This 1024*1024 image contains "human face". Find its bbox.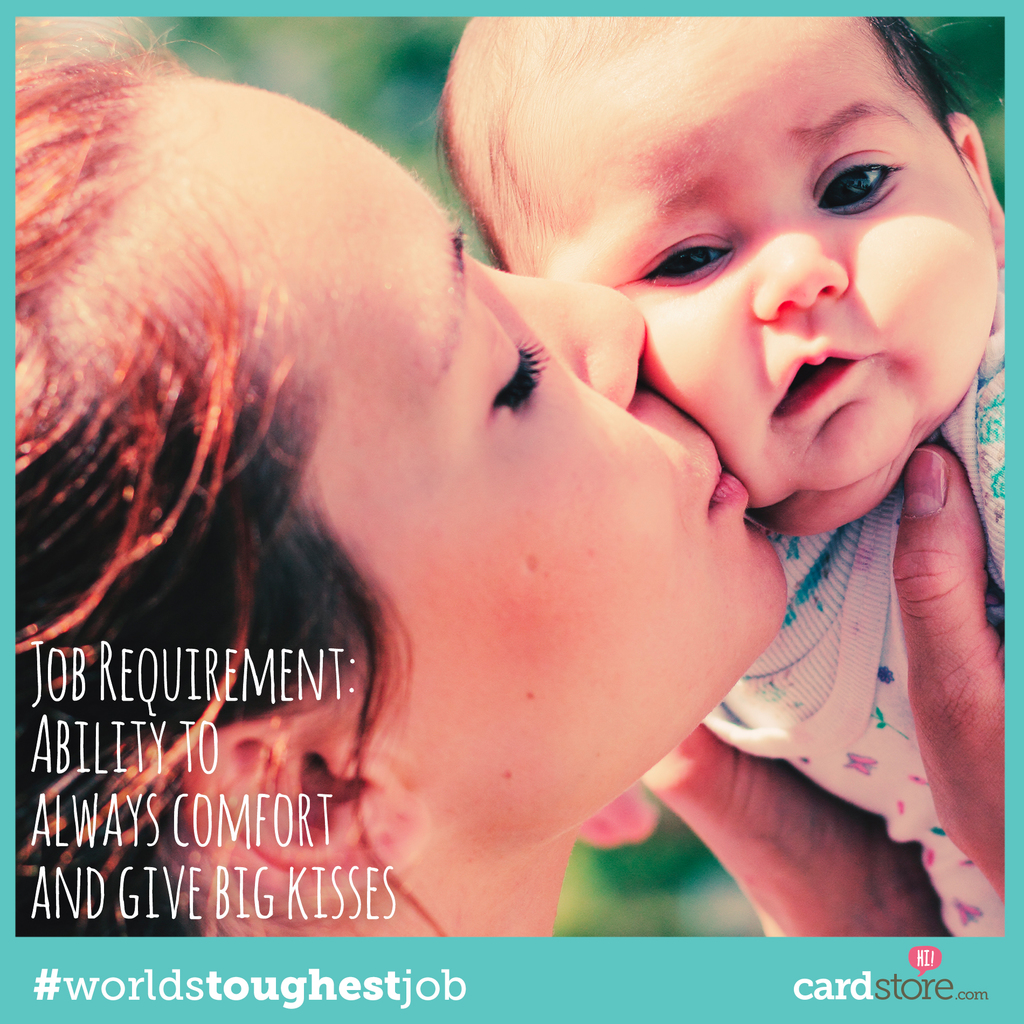
l=511, t=16, r=998, b=531.
